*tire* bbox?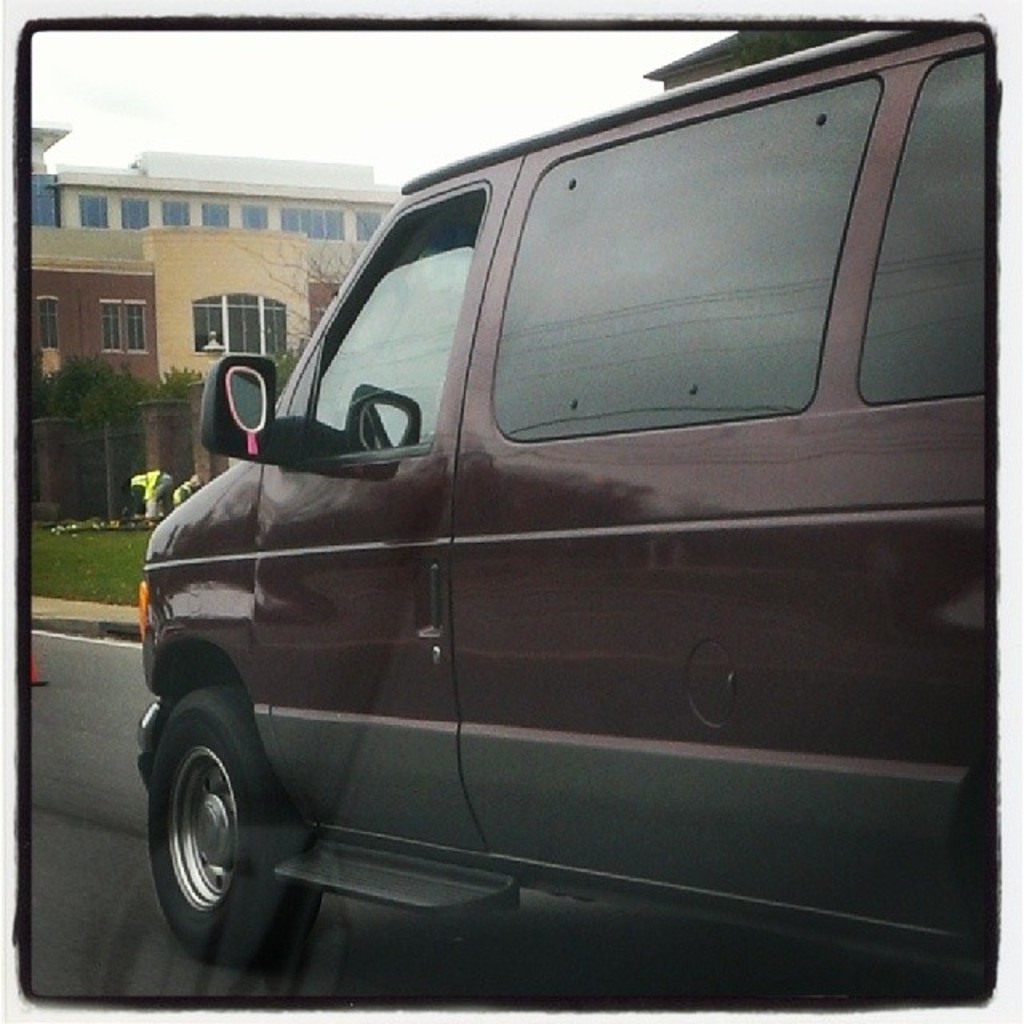
x1=144 y1=667 x2=294 y2=965
